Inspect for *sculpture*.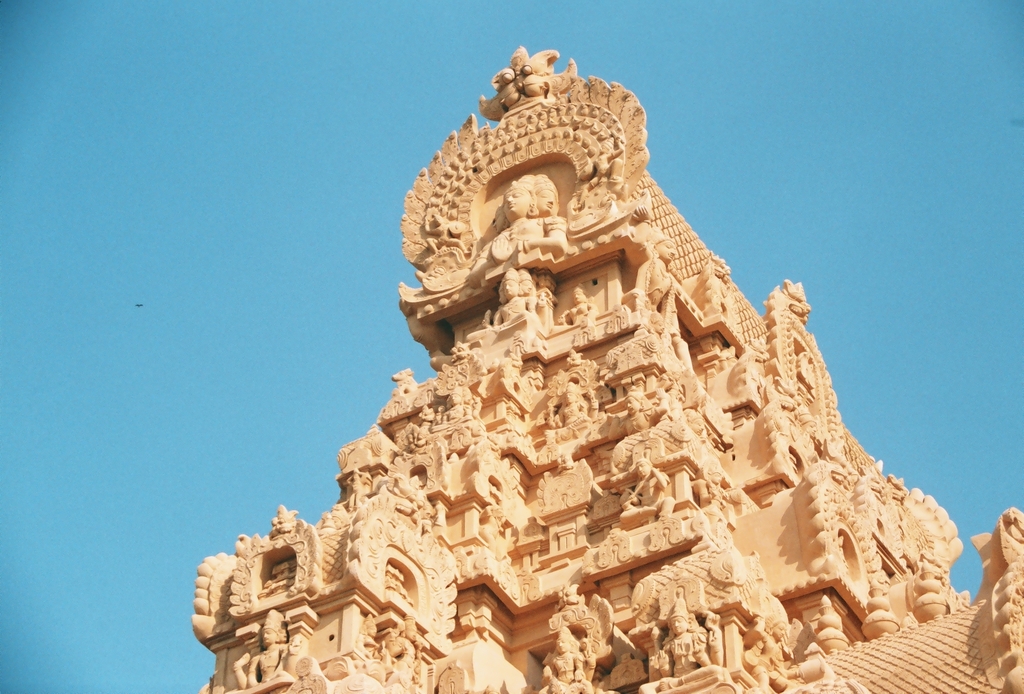
Inspection: 472 42 586 121.
